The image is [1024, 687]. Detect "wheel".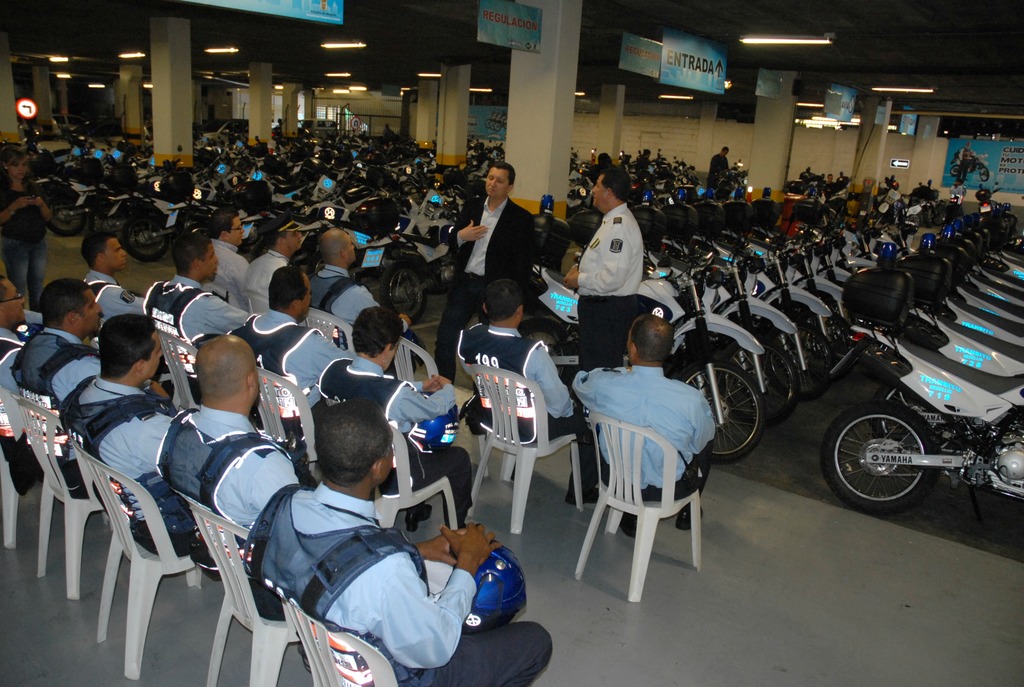
Detection: 950/164/961/176.
